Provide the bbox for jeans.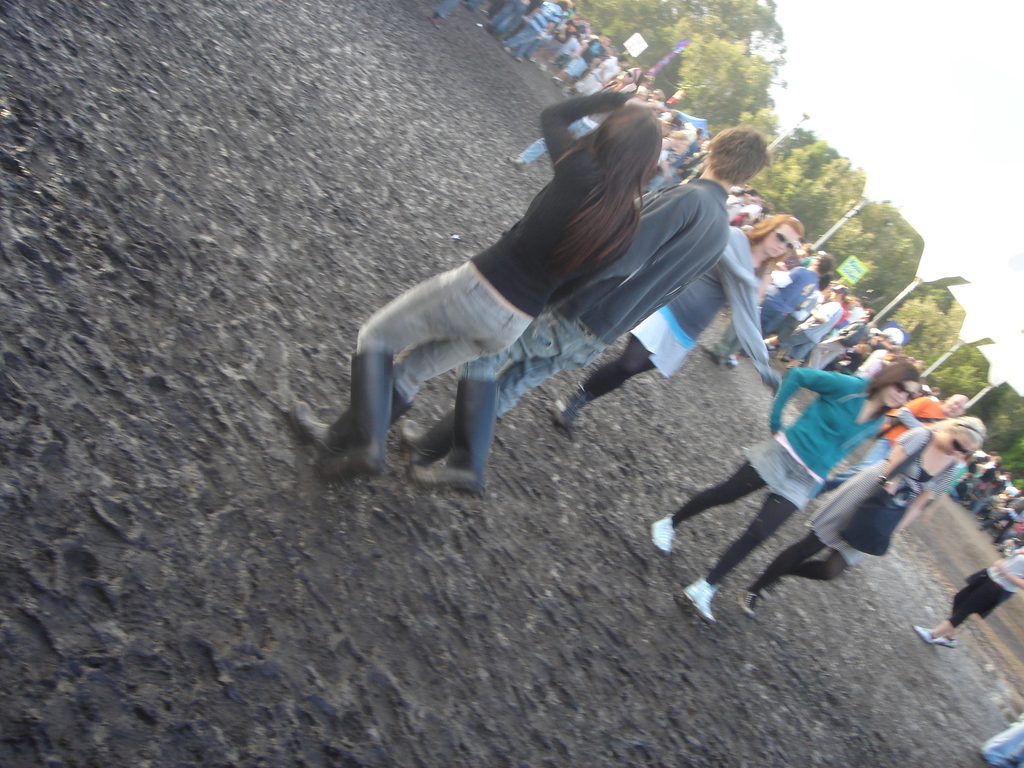
[473,308,605,422].
